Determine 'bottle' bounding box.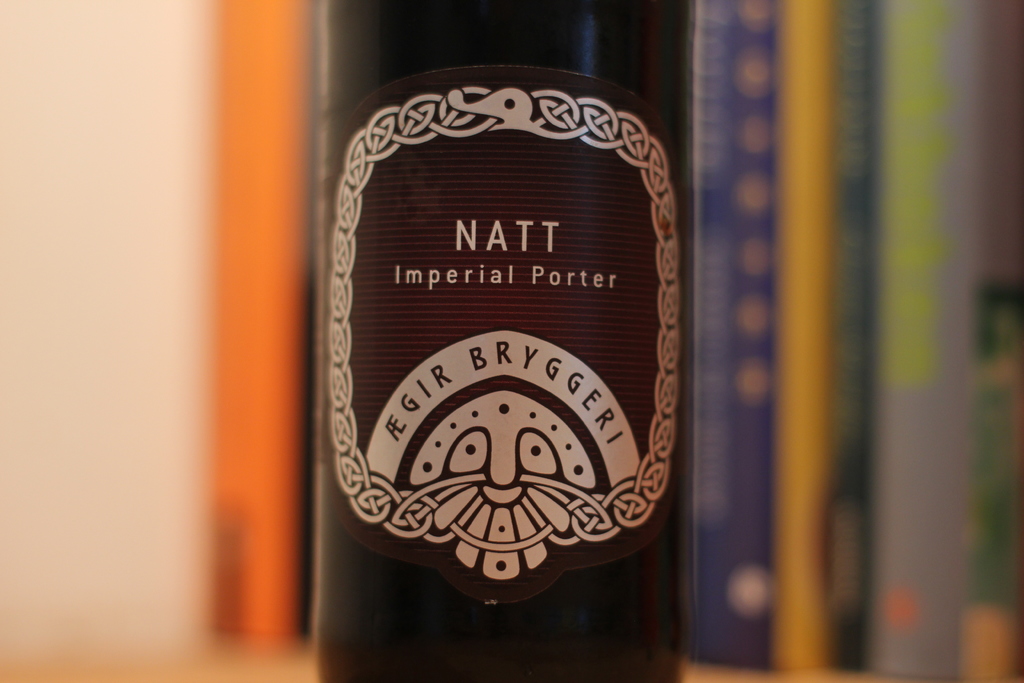
Determined: x1=305, y1=4, x2=701, y2=682.
